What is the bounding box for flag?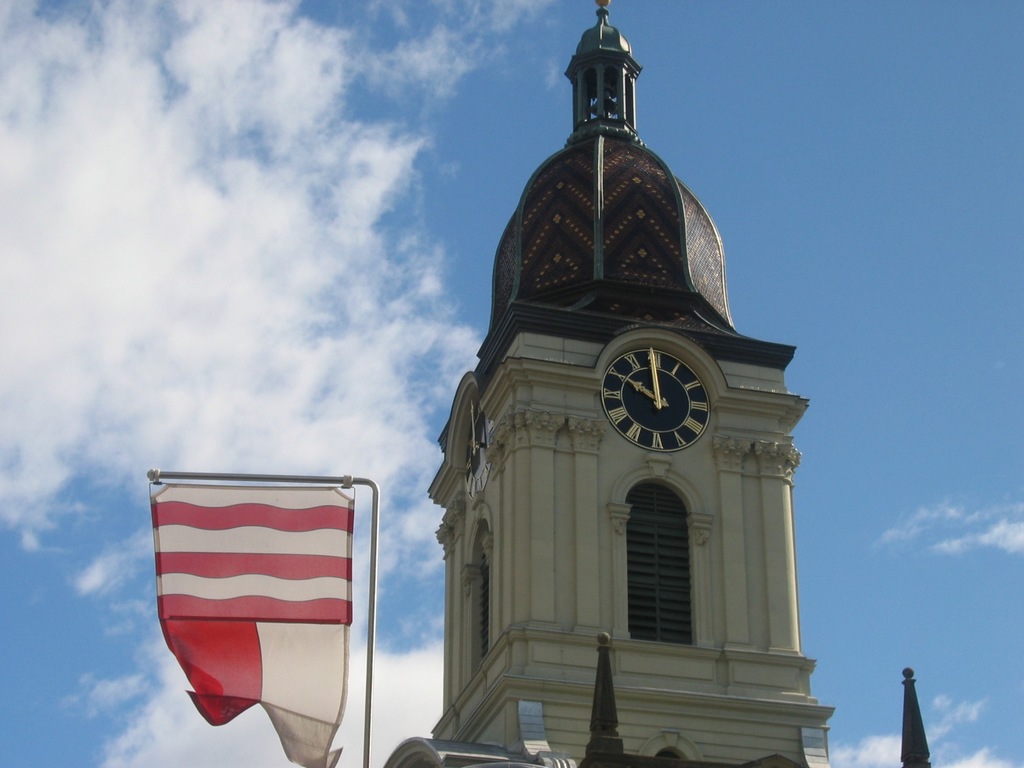
select_region(138, 484, 383, 754).
